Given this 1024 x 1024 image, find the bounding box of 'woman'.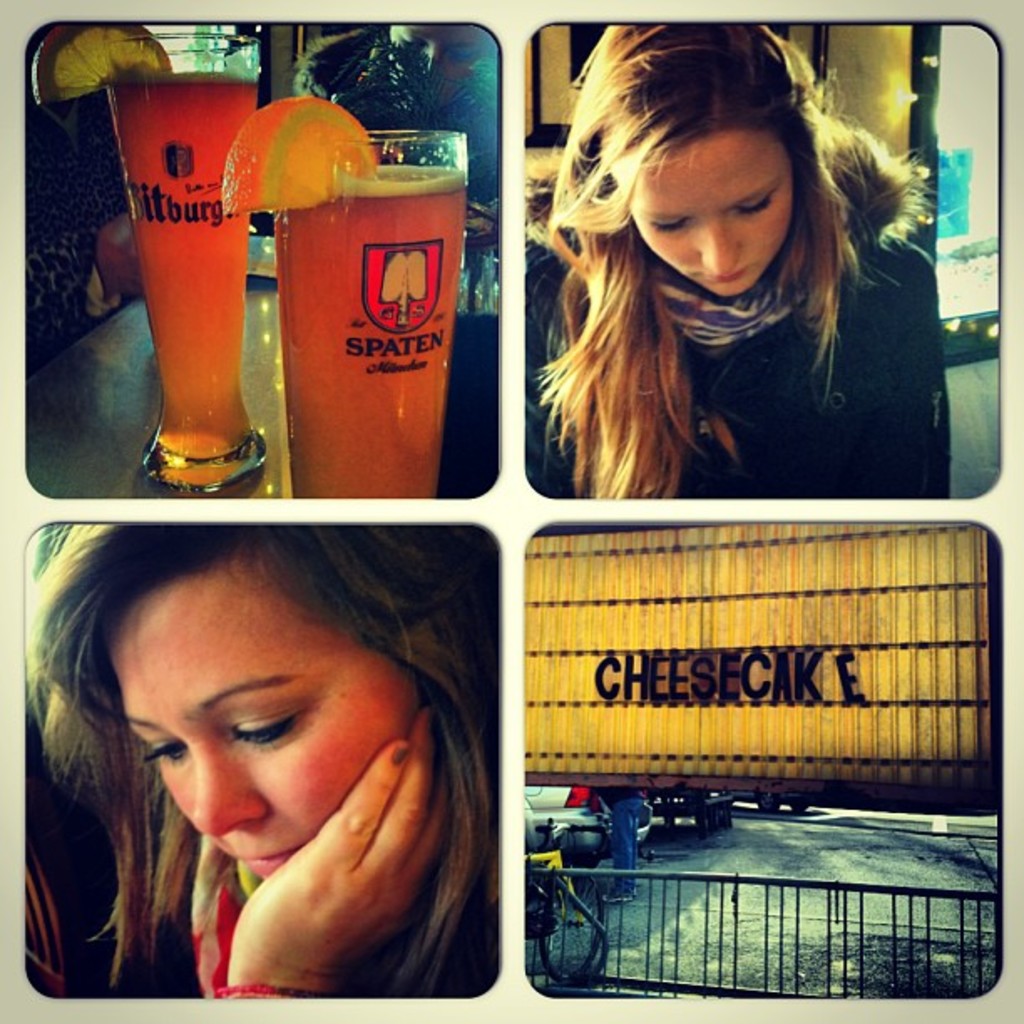
497:55:989:517.
